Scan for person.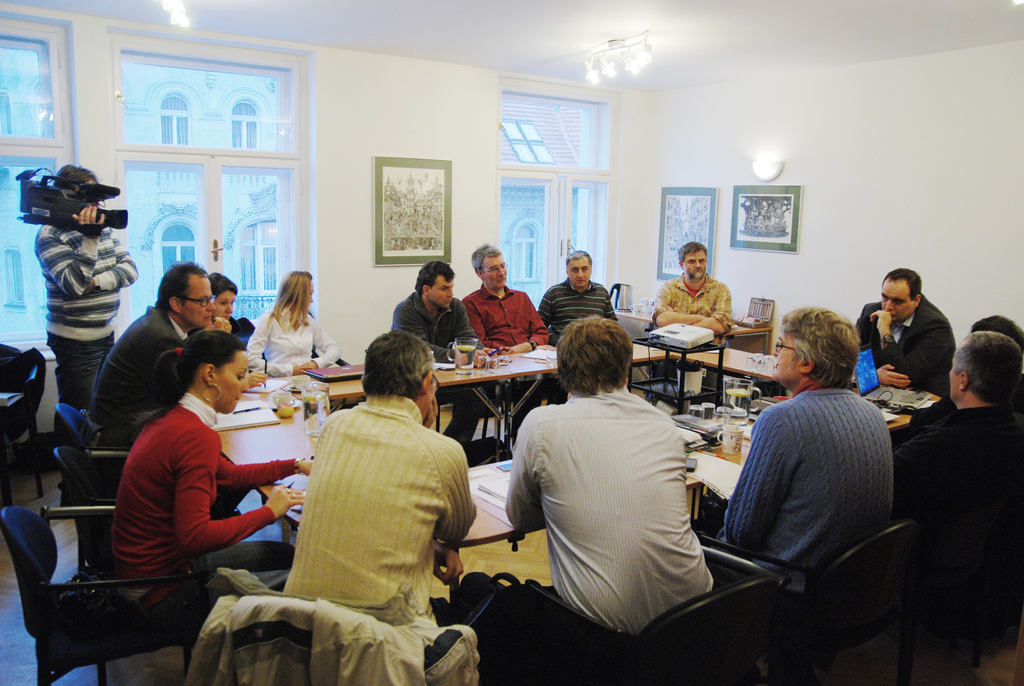
Scan result: bbox=[499, 314, 714, 651].
